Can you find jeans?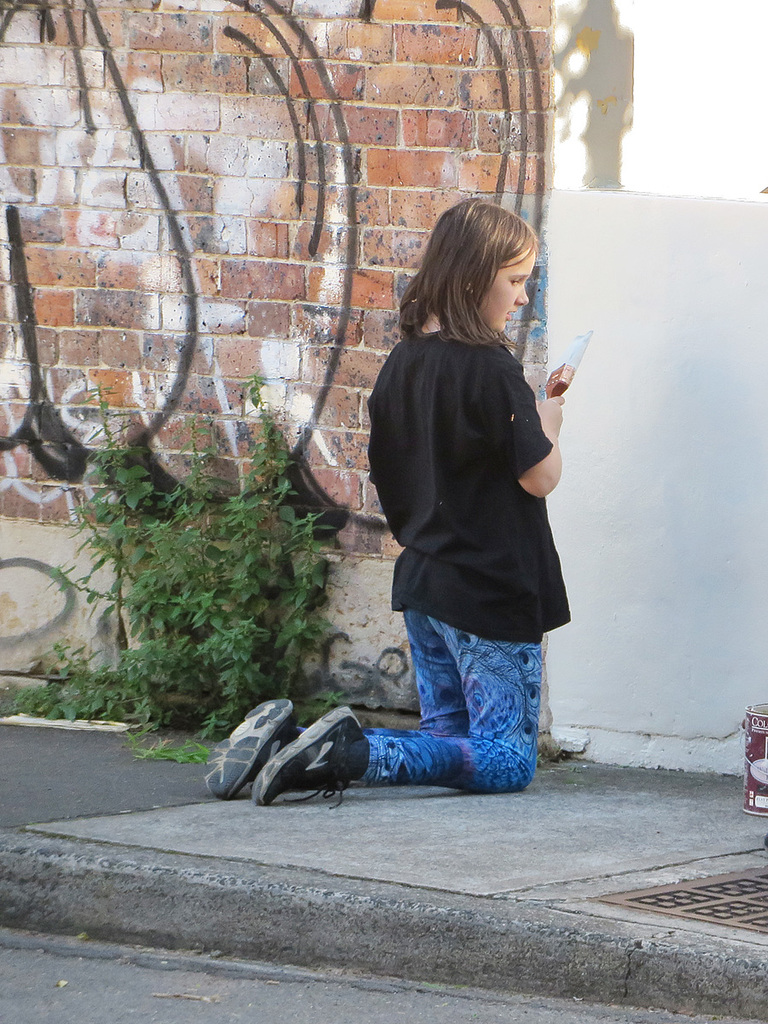
Yes, bounding box: [left=284, top=625, right=539, bottom=810].
